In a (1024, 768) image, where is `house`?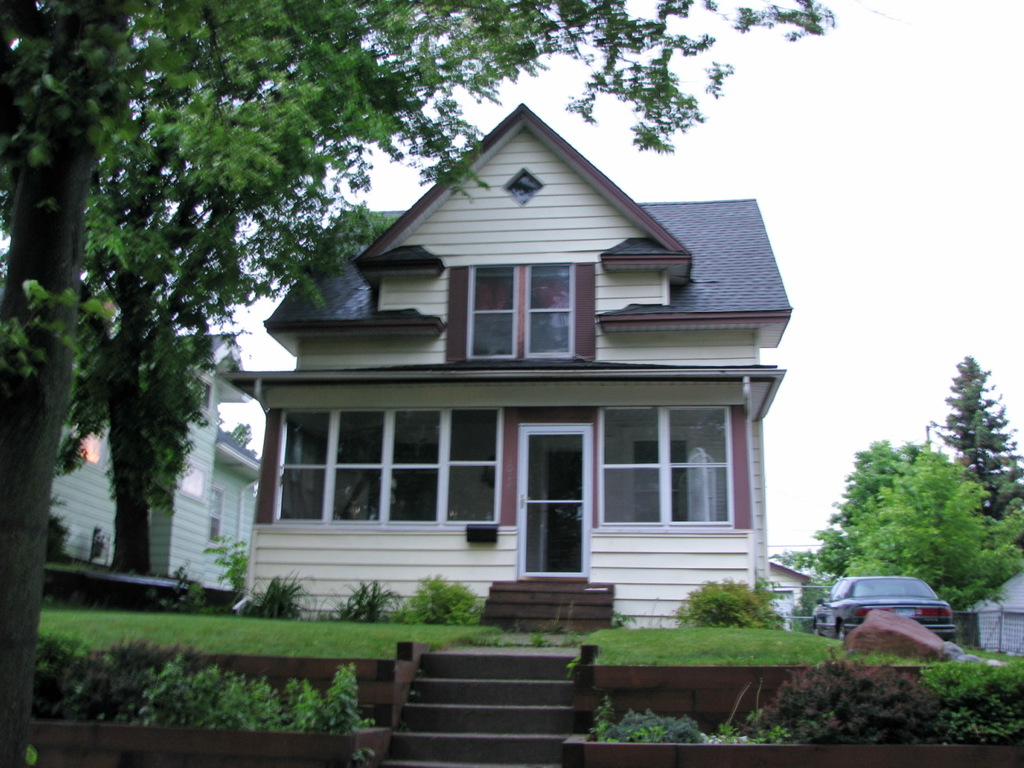
detection(242, 105, 792, 619).
